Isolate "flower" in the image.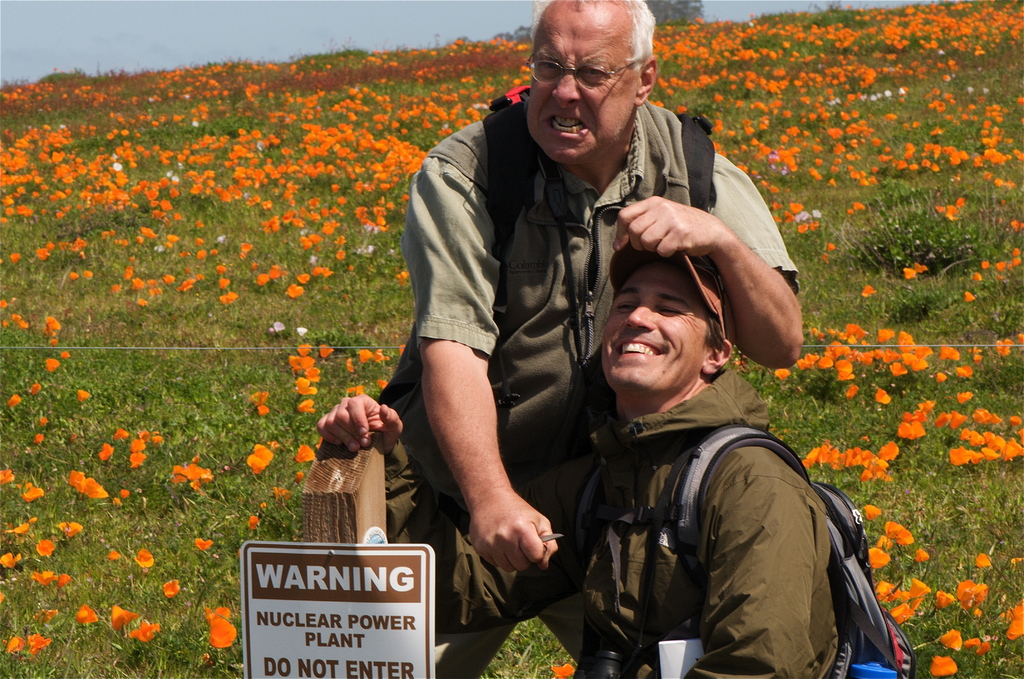
Isolated region: box(1007, 600, 1023, 641).
